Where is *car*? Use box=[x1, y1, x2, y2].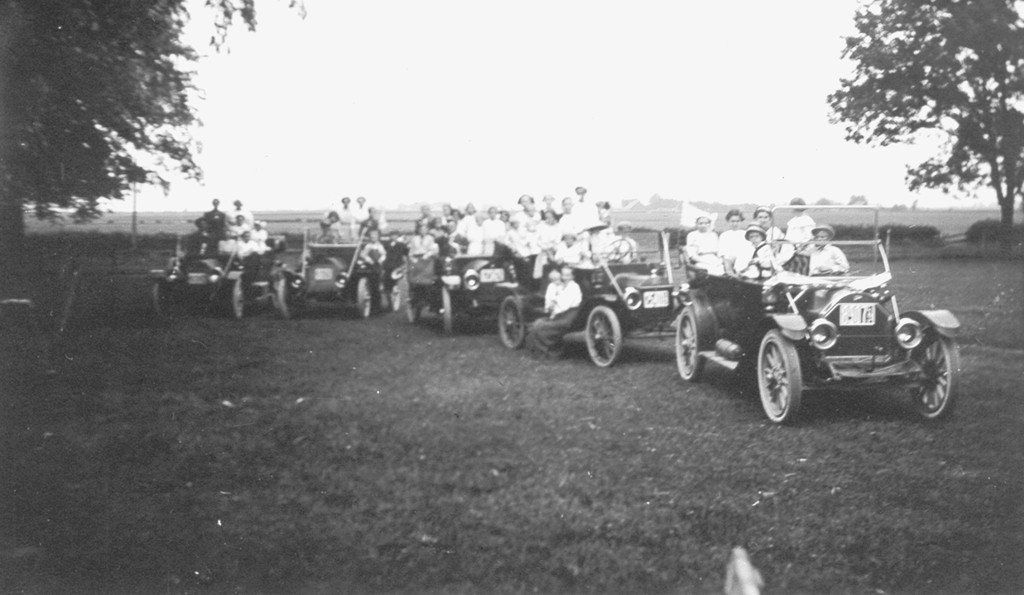
box=[277, 219, 410, 321].
